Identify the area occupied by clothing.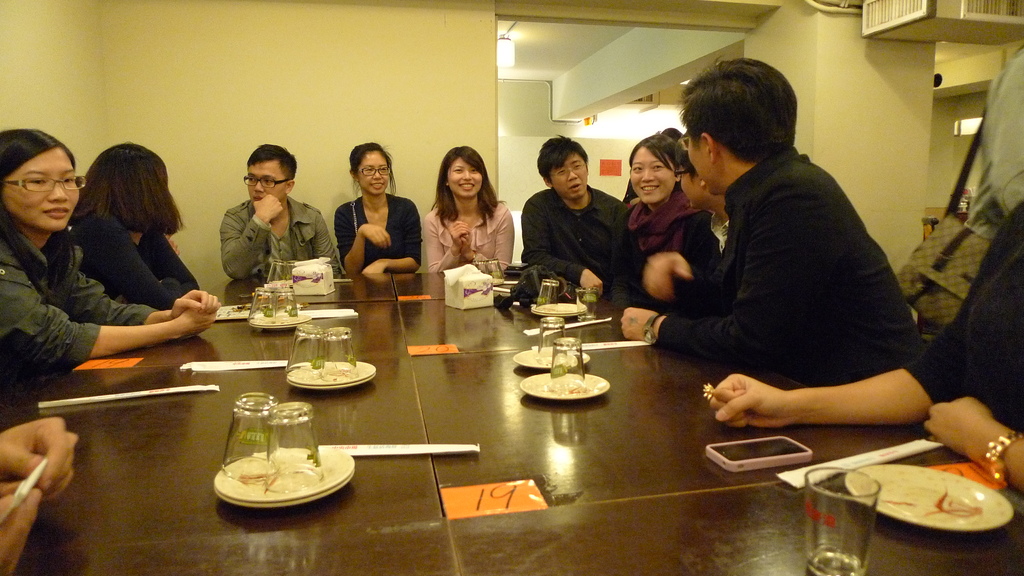
Area: bbox=[908, 202, 1023, 438].
